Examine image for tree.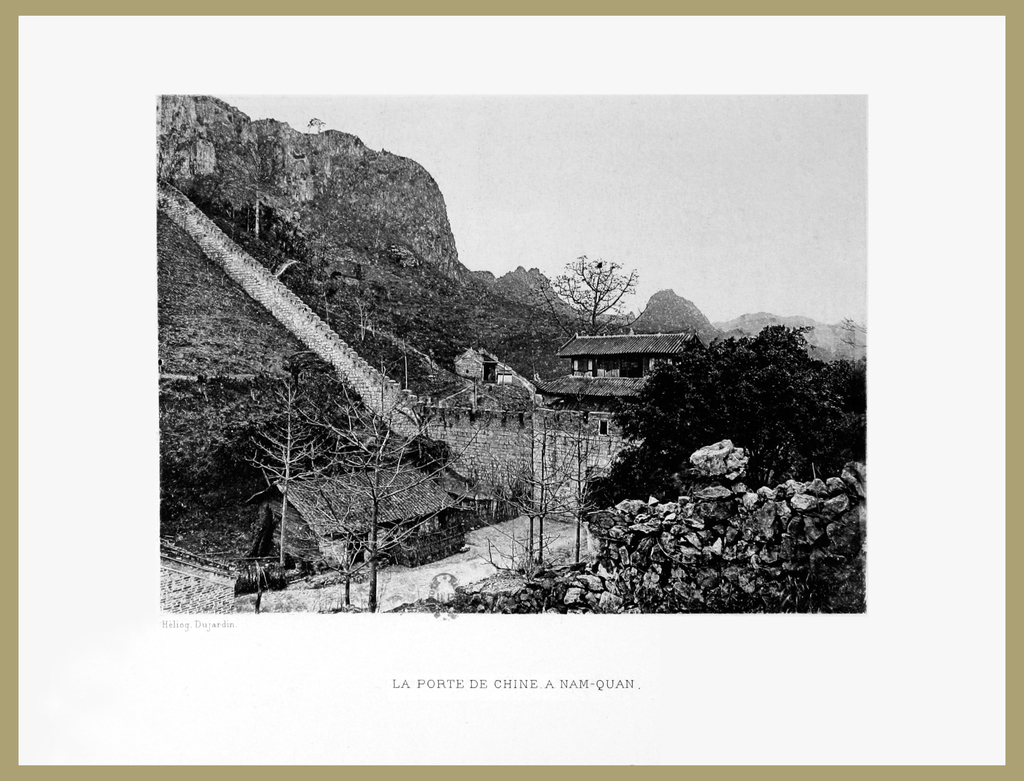
Examination result: crop(501, 415, 594, 568).
